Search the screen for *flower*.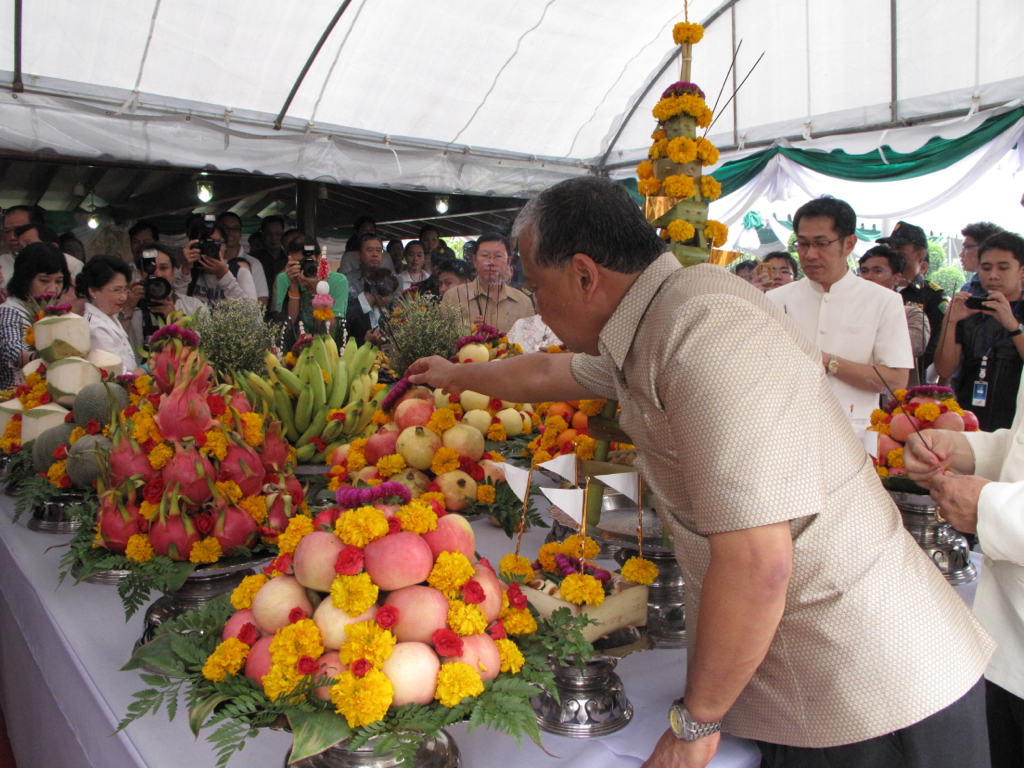
Found at (x1=637, y1=162, x2=655, y2=175).
